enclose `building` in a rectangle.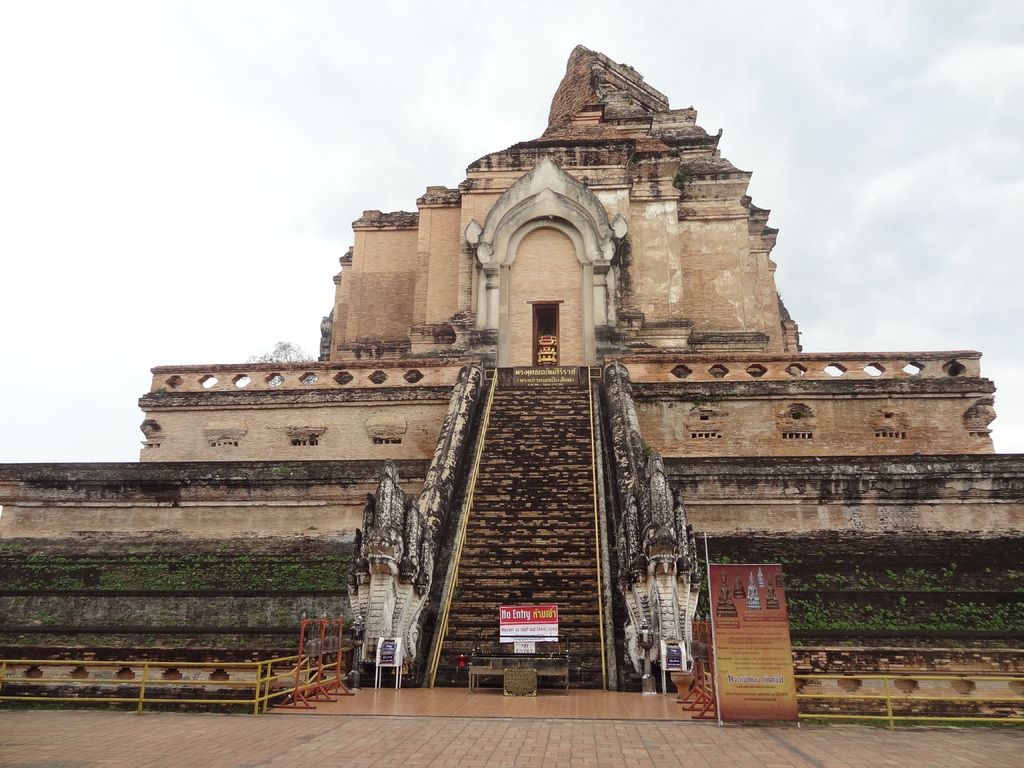
(317,43,803,364).
